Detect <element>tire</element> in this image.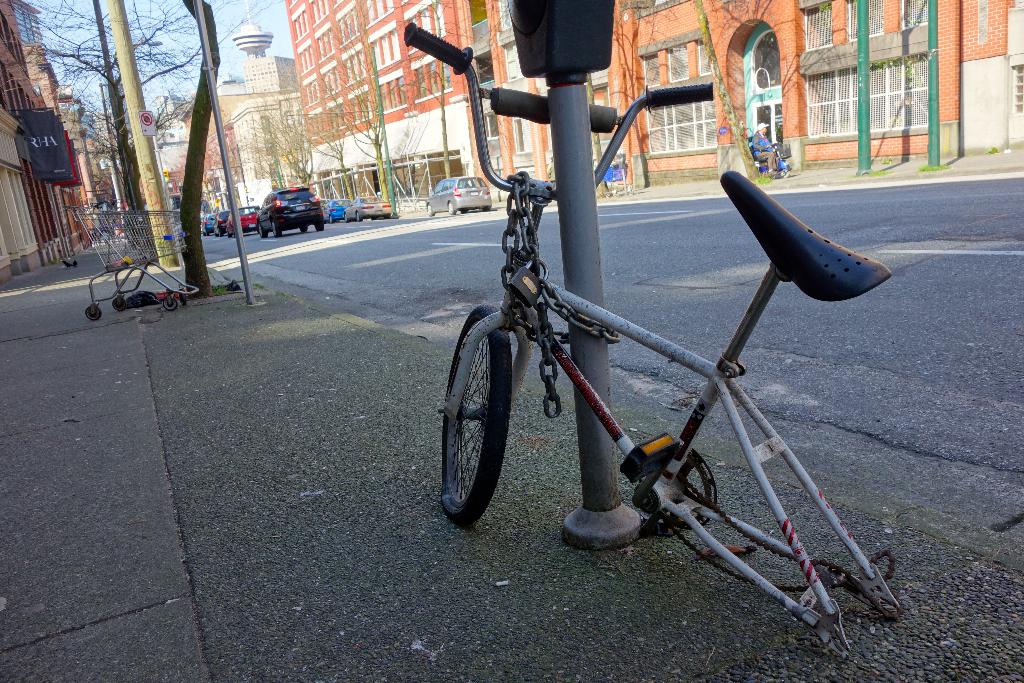
Detection: <region>383, 213, 388, 218</region>.
